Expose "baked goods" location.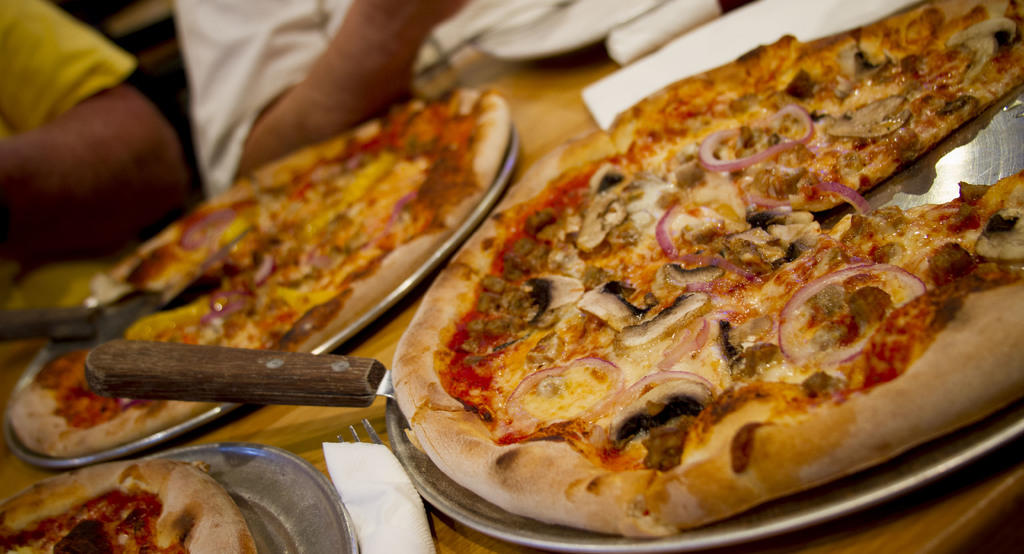
Exposed at bbox=[390, 31, 1023, 536].
